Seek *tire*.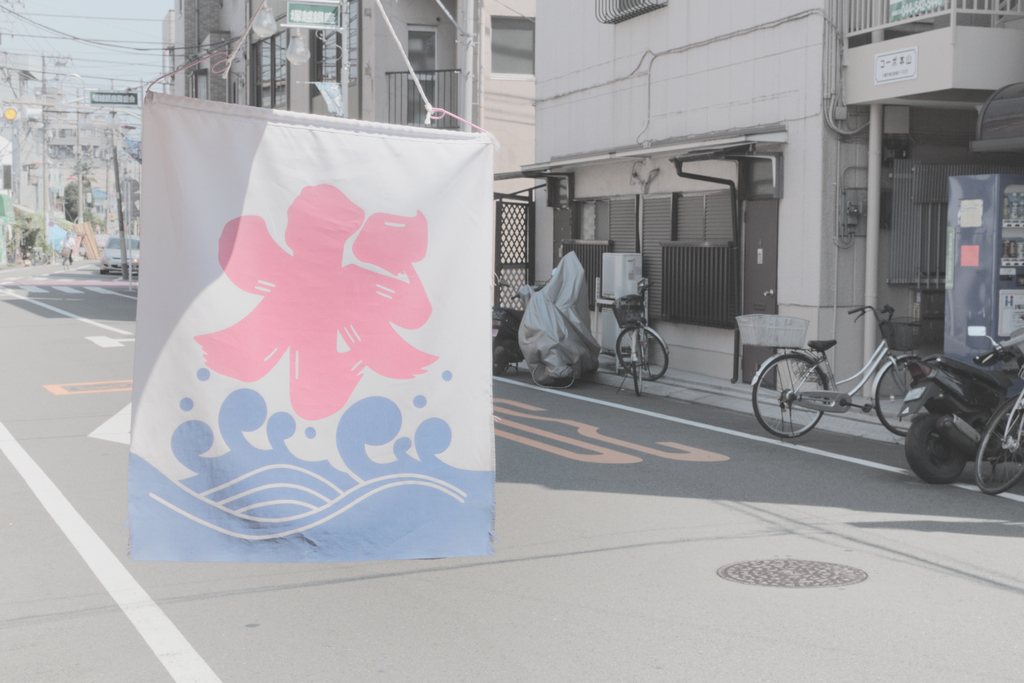
(left=490, top=338, right=508, bottom=375).
